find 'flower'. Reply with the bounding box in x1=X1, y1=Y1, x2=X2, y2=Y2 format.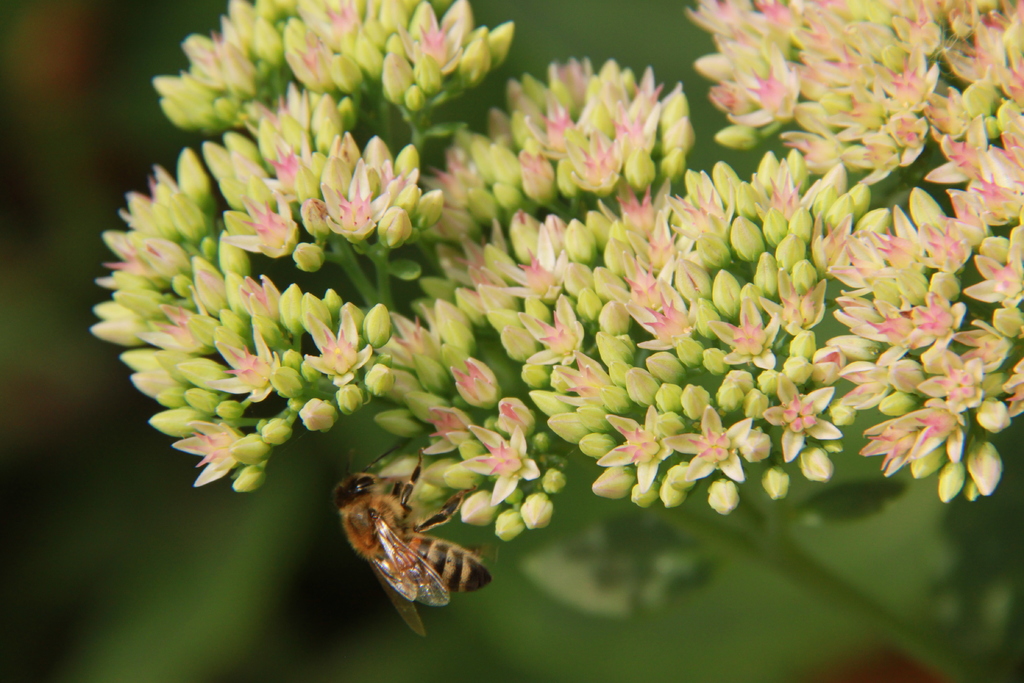
x1=602, y1=65, x2=666, y2=126.
